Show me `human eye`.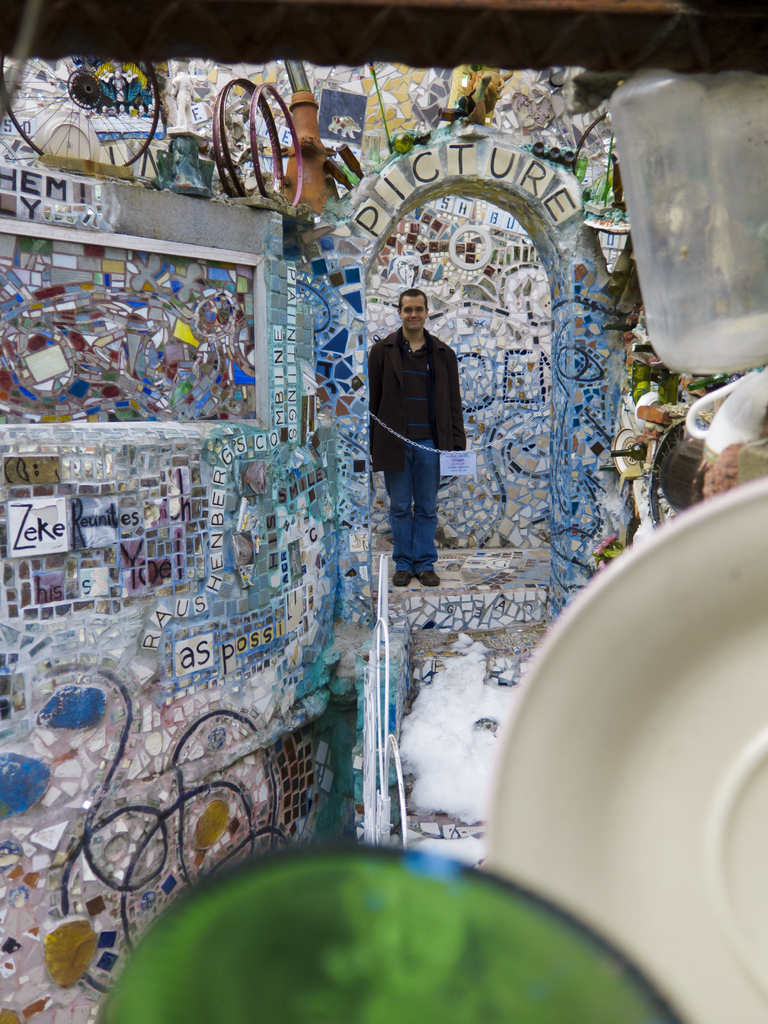
`human eye` is here: rect(403, 306, 410, 313).
